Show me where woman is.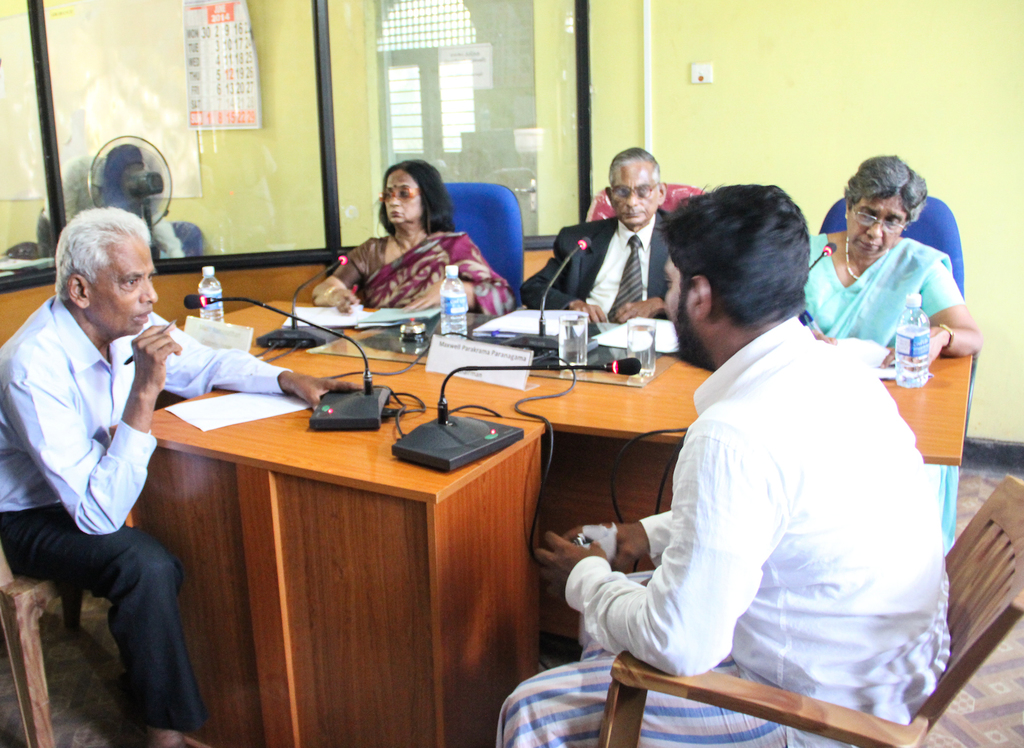
woman is at locate(324, 158, 490, 321).
